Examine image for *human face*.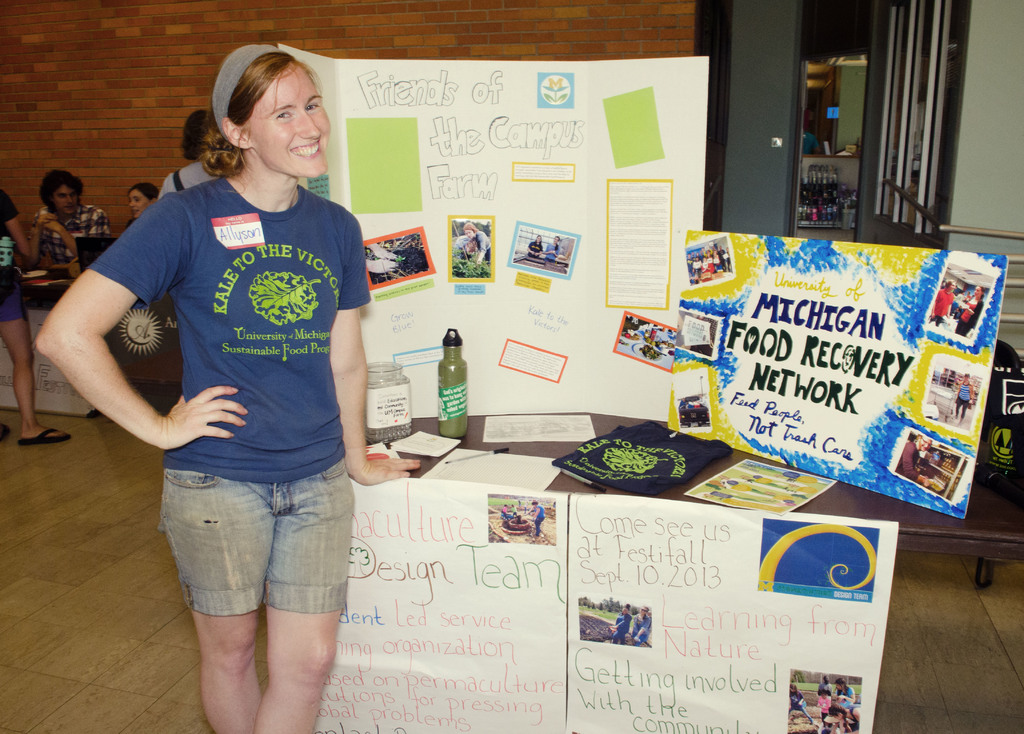
Examination result: box=[973, 282, 984, 303].
